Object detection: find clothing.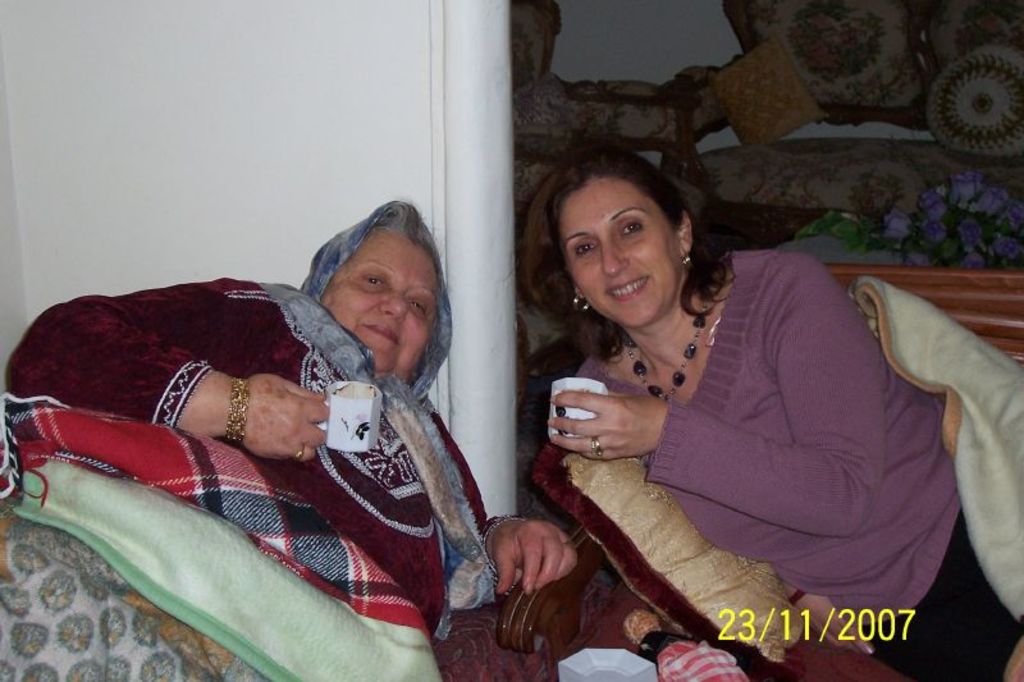
x1=570 y1=251 x2=1023 y2=681.
